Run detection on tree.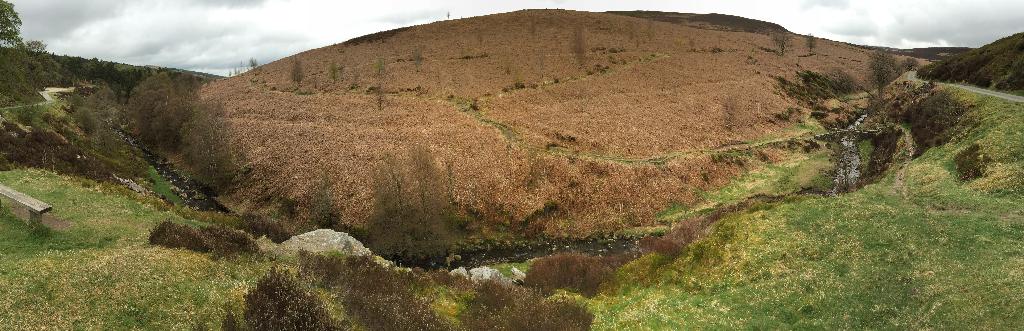
Result: pyautogui.locateOnScreen(413, 148, 464, 261).
